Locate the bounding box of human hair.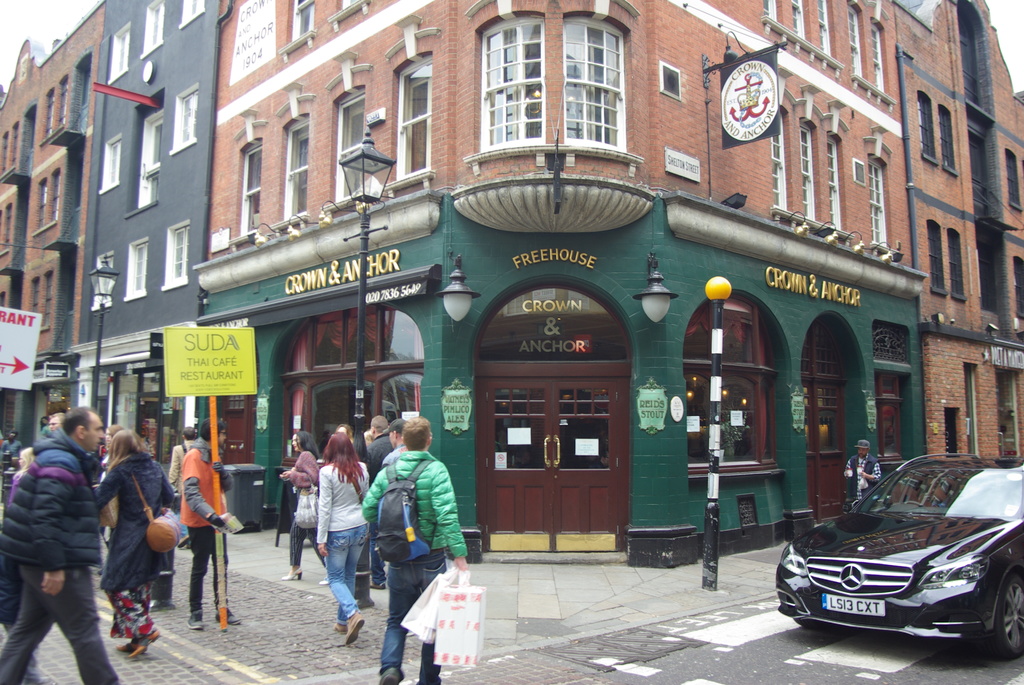
Bounding box: 63, 404, 89, 430.
